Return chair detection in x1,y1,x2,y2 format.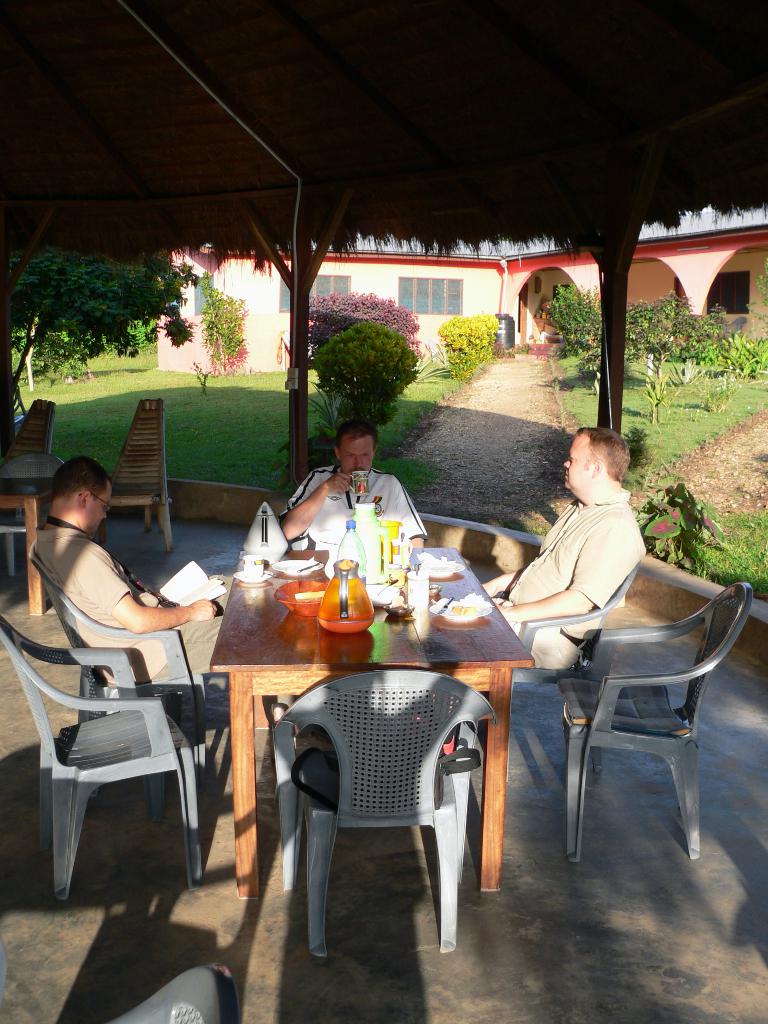
0,396,60,518.
